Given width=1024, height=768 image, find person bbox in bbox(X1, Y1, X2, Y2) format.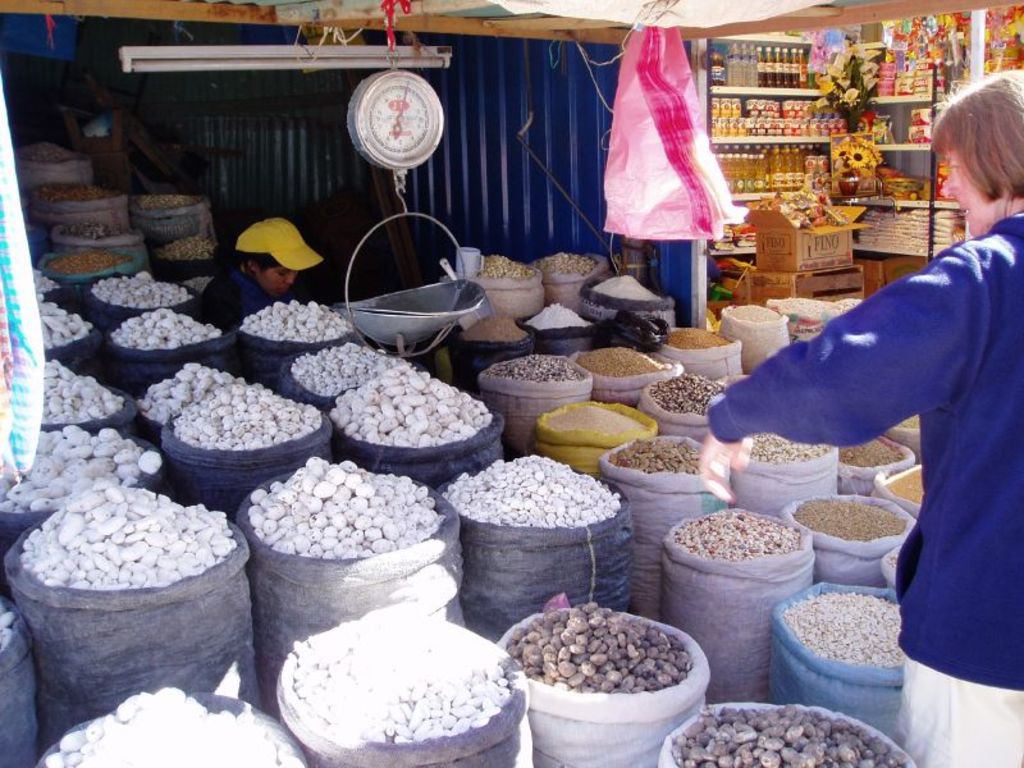
bbox(202, 214, 326, 326).
